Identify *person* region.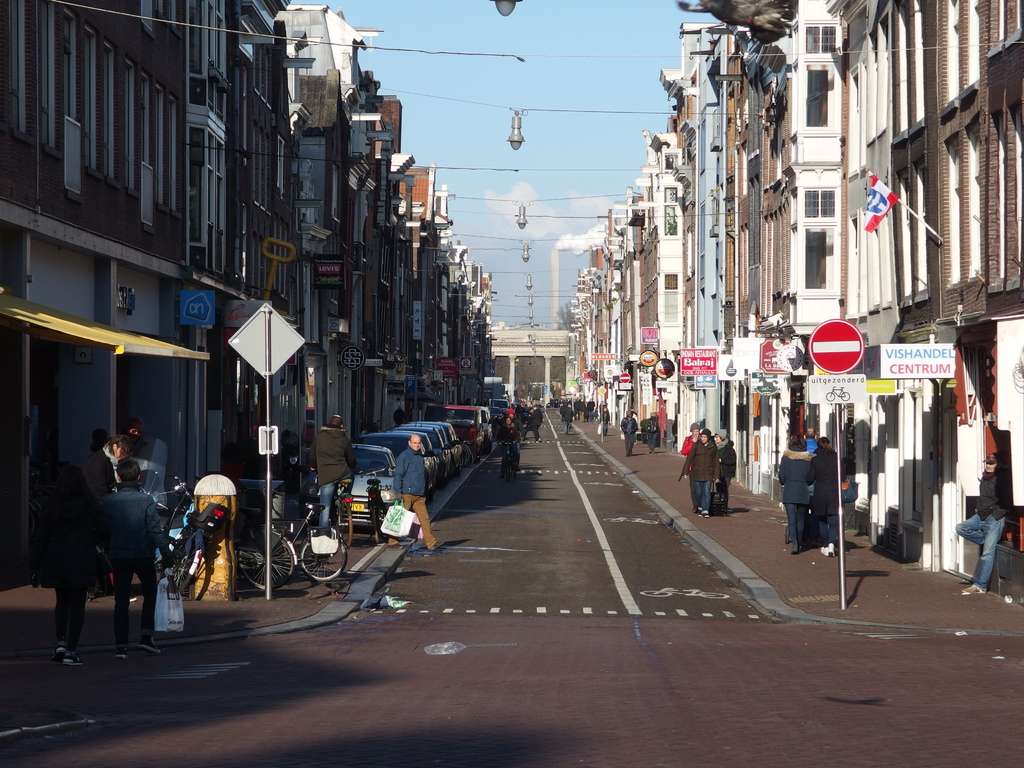
Region: x1=518, y1=404, x2=540, y2=444.
